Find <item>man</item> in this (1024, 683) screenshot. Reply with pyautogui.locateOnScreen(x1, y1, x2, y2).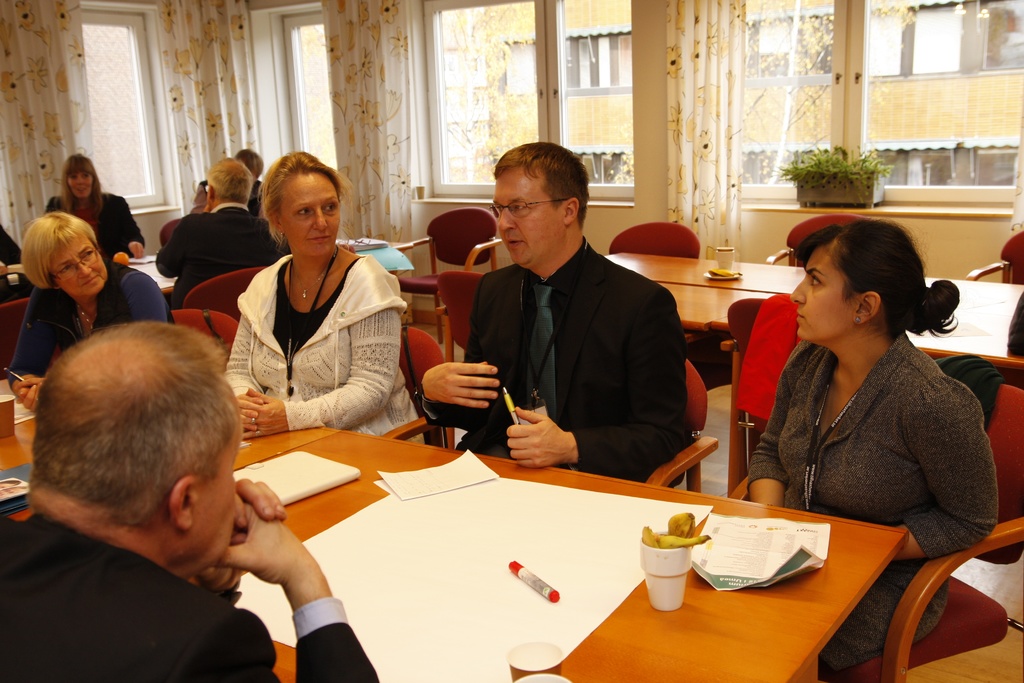
pyautogui.locateOnScreen(153, 158, 285, 318).
